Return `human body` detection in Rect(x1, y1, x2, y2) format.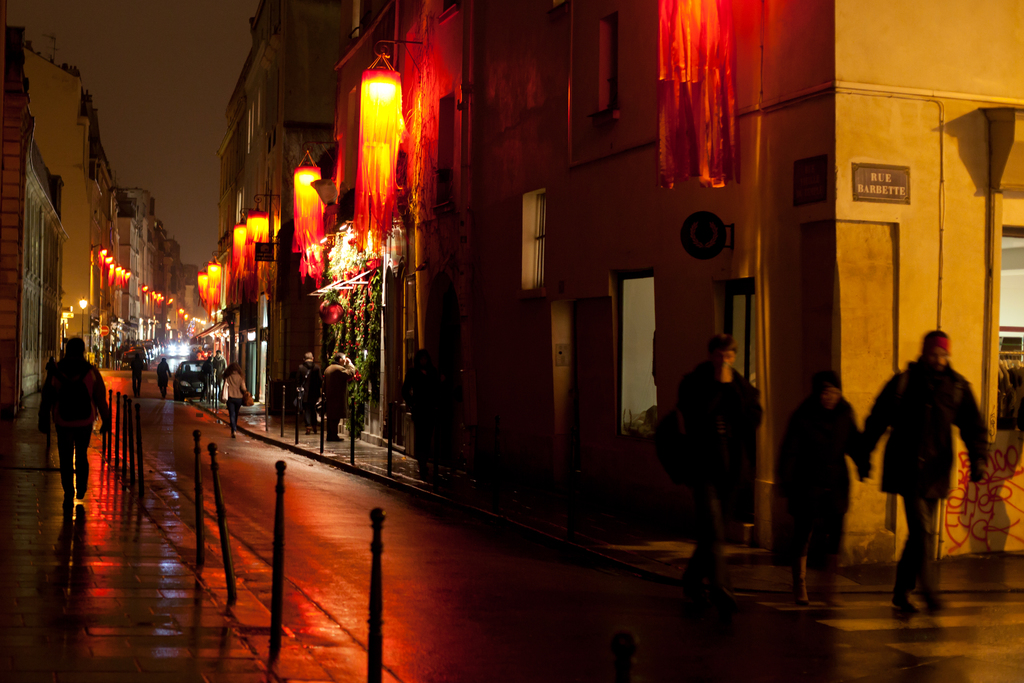
Rect(157, 359, 173, 395).
